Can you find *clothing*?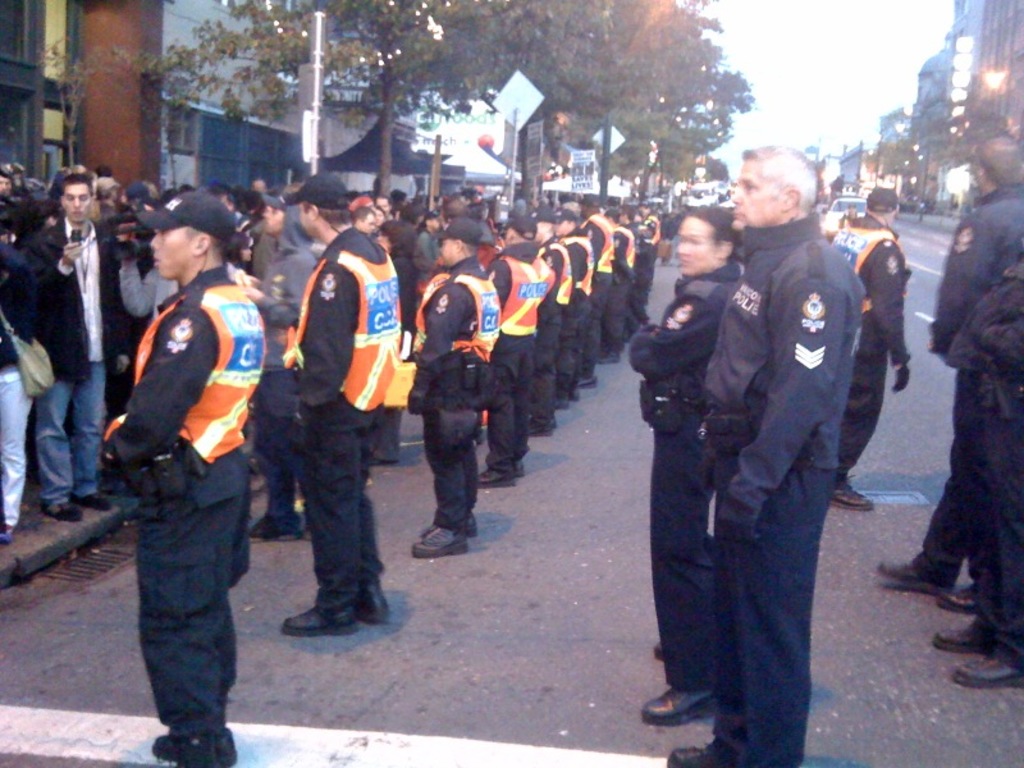
Yes, bounding box: Rect(488, 237, 541, 467).
